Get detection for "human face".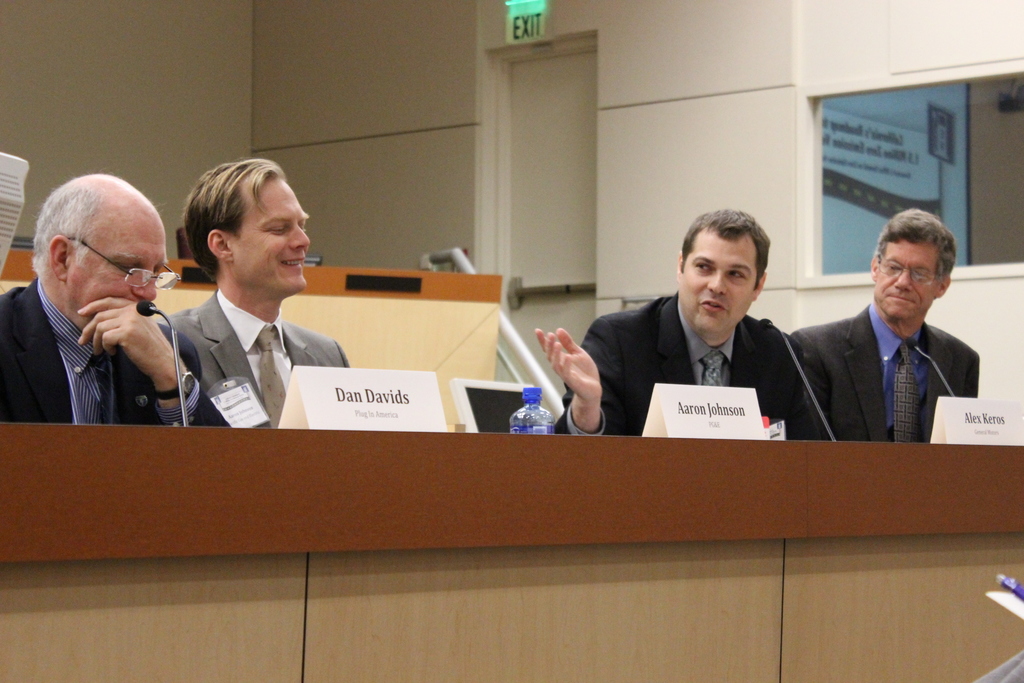
Detection: bbox=(238, 174, 310, 295).
